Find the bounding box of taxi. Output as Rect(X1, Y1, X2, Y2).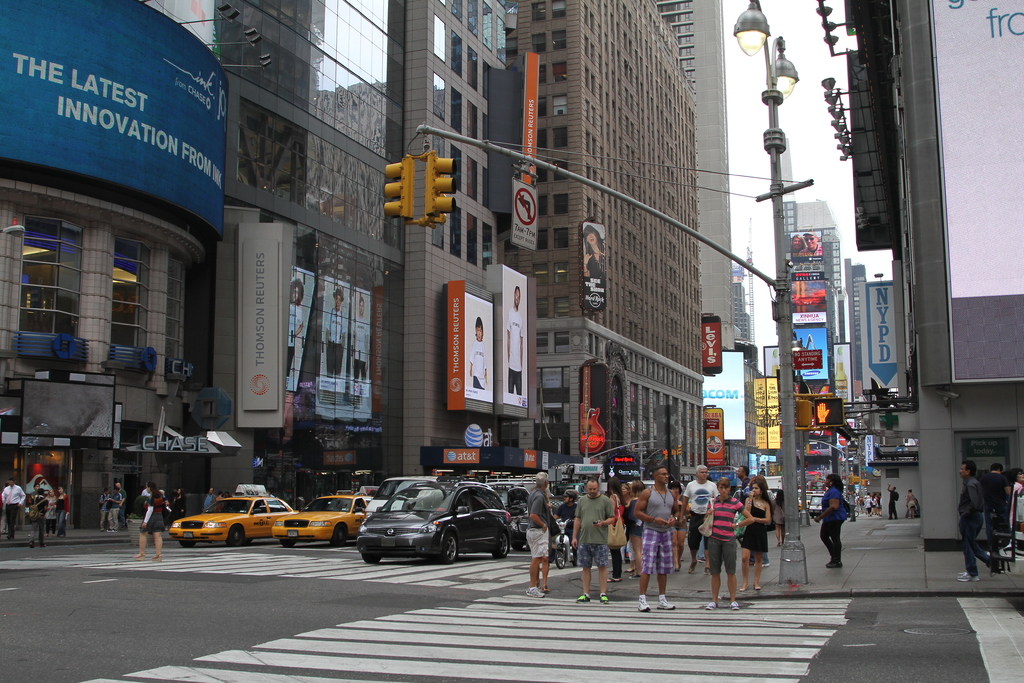
Rect(171, 496, 313, 554).
